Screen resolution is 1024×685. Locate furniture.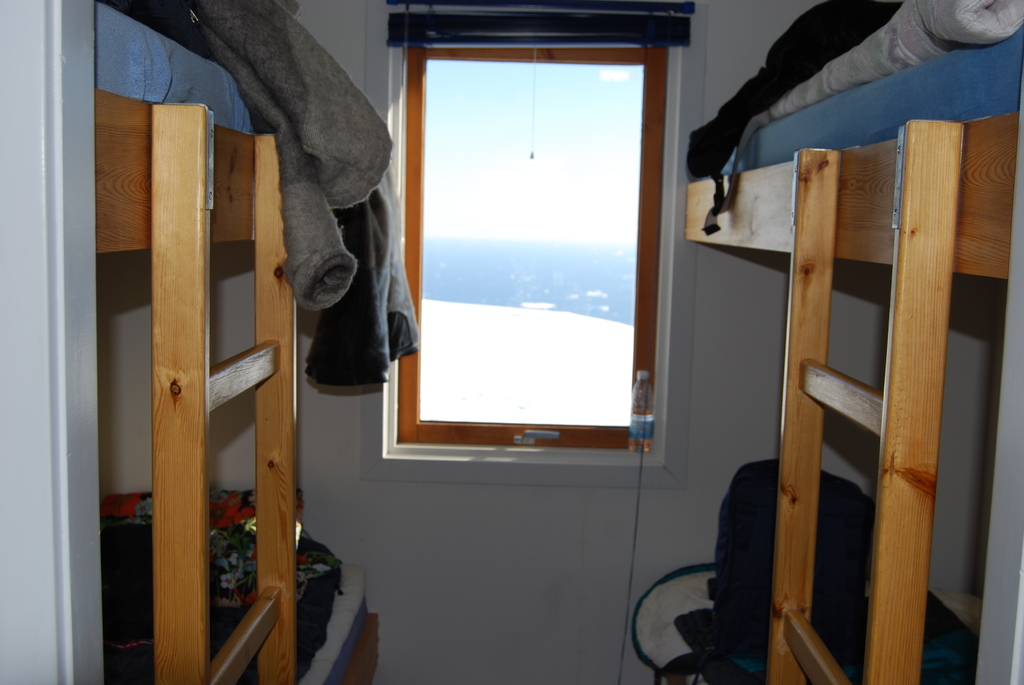
left=95, top=3, right=378, bottom=684.
